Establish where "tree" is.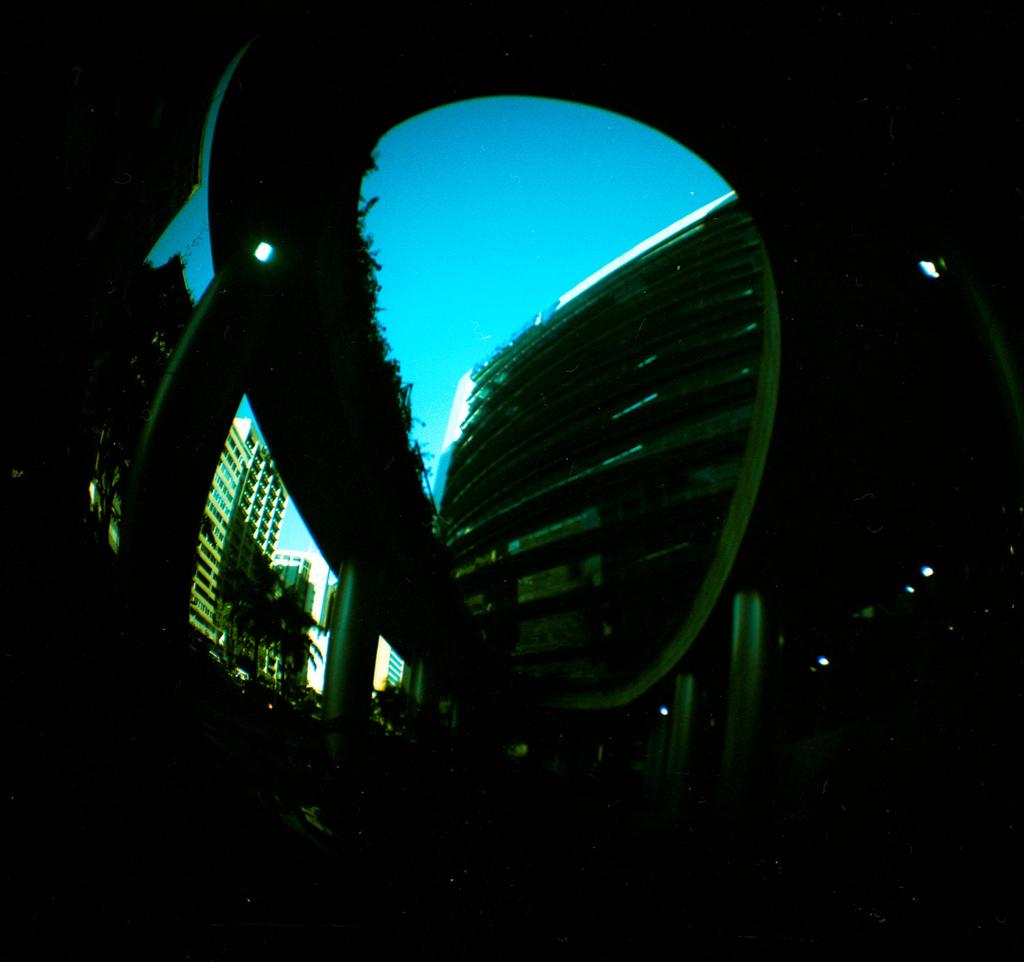
Established at 225/585/328/689.
